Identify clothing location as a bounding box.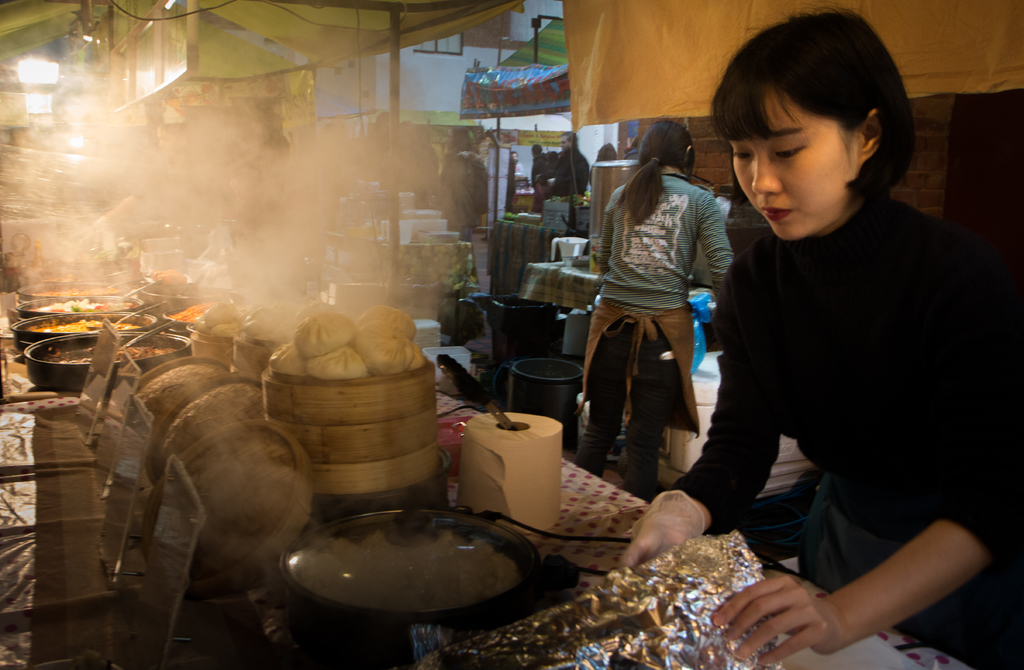
433:145:482:233.
